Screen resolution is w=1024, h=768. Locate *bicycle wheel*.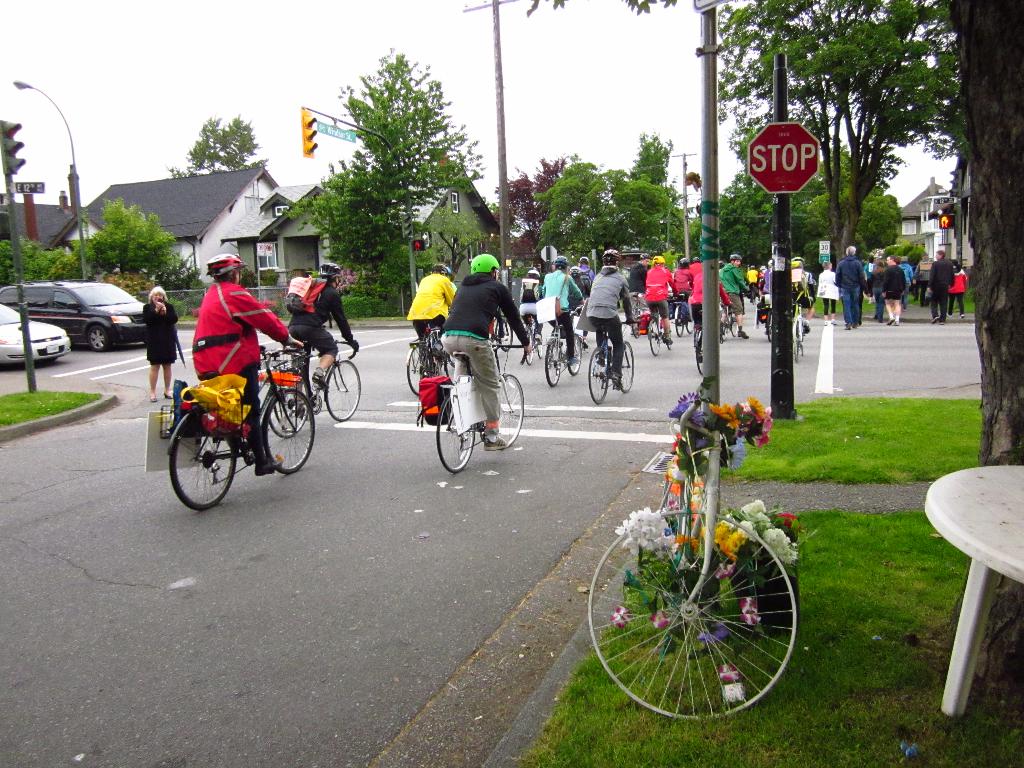
BBox(764, 308, 771, 344).
